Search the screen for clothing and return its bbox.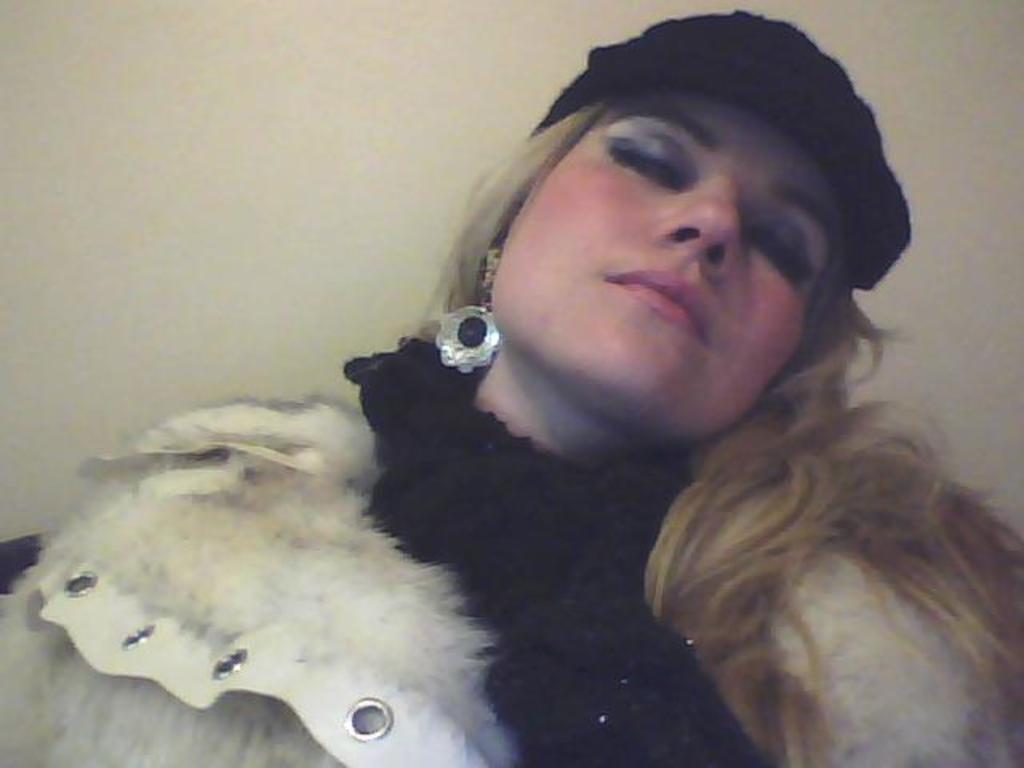
Found: bbox(0, 334, 1022, 766).
